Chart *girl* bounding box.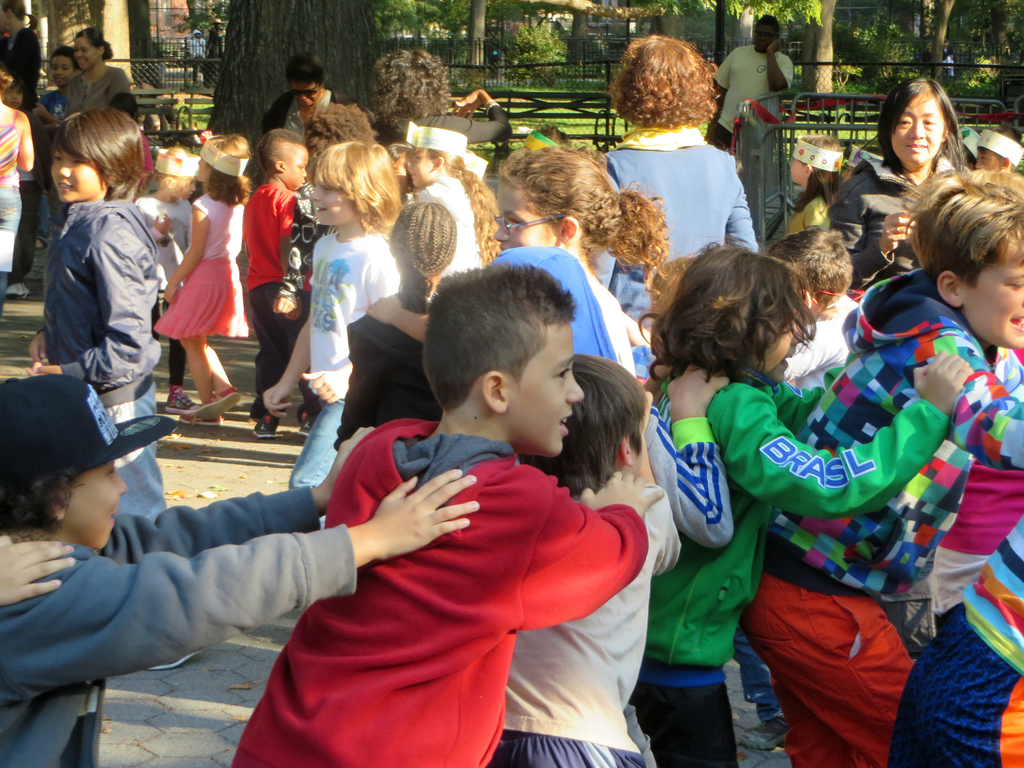
Charted: (0,0,42,103).
